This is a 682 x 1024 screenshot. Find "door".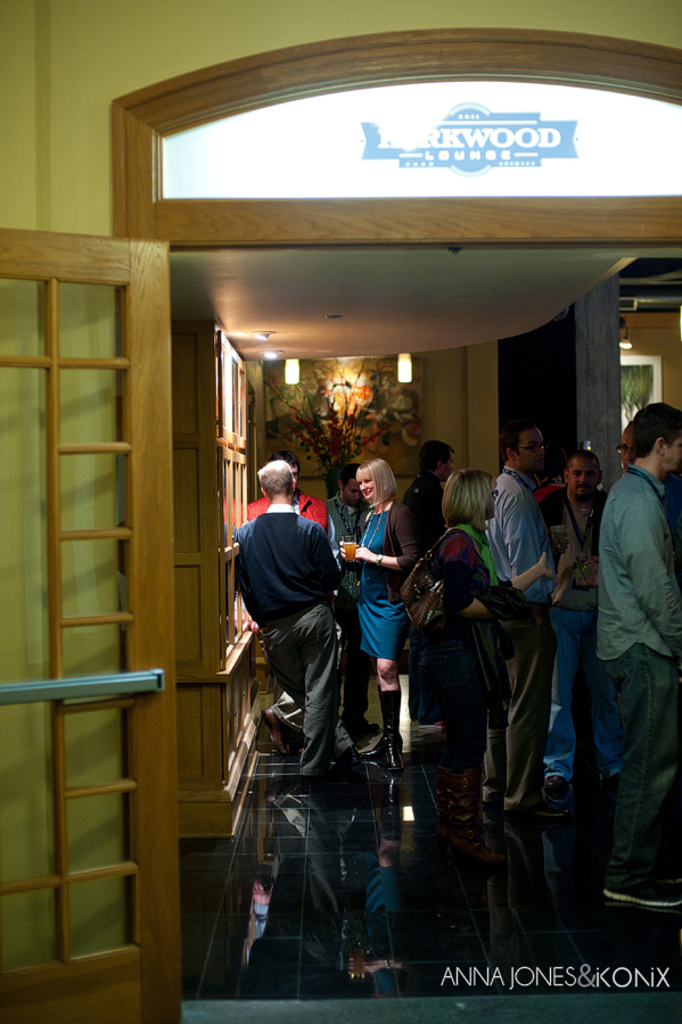
Bounding box: bbox=[0, 230, 183, 1023].
